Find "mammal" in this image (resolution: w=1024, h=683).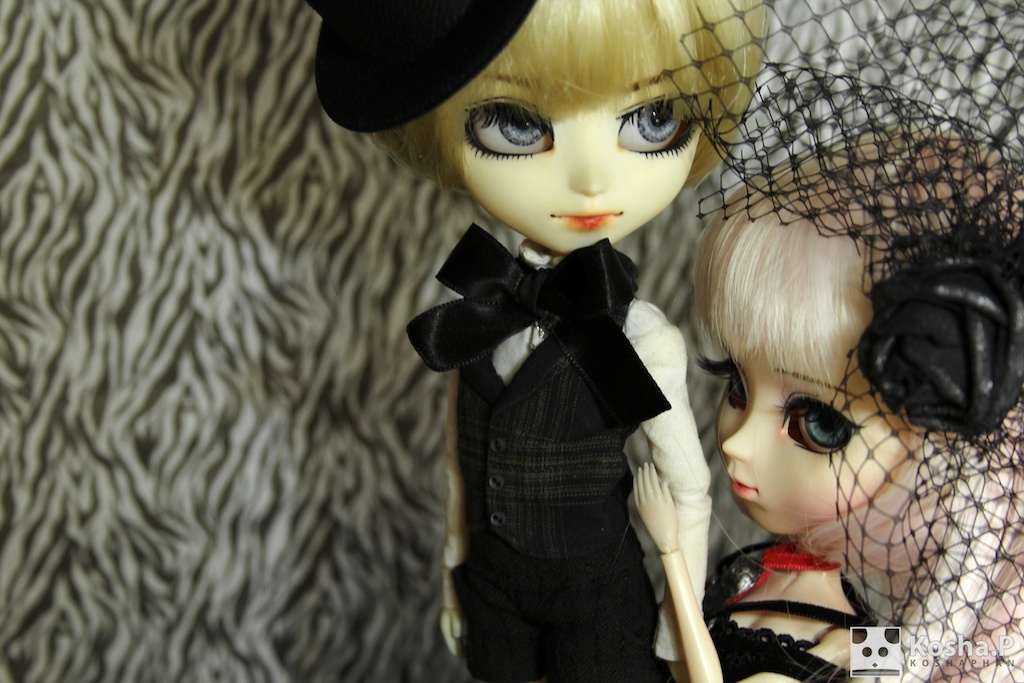
[left=301, top=0, right=777, bottom=682].
